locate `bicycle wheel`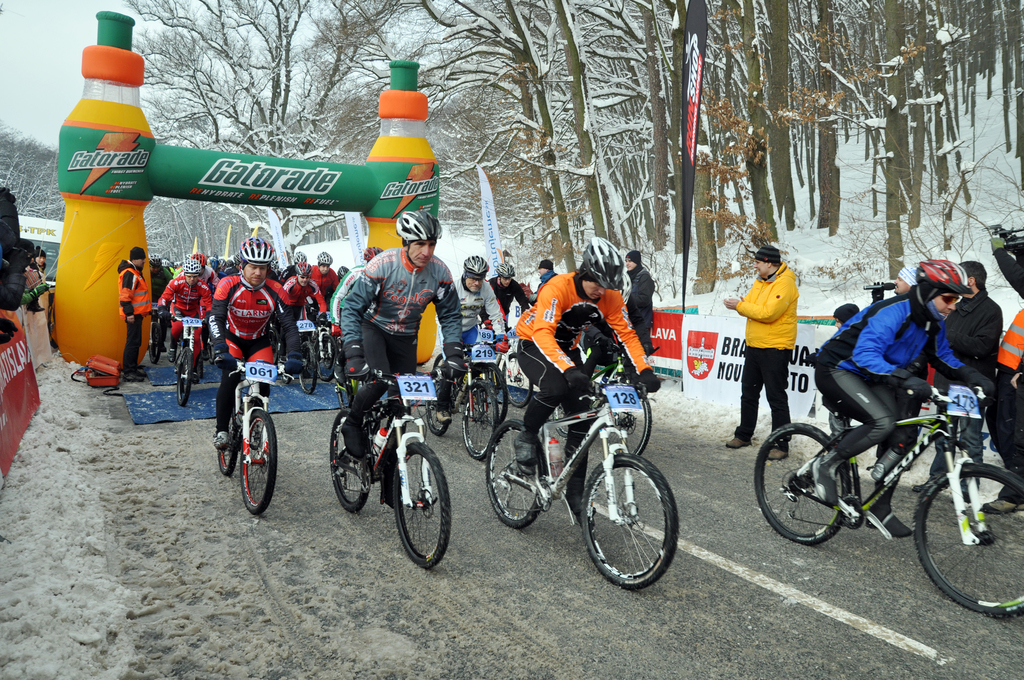
BBox(588, 457, 691, 593)
